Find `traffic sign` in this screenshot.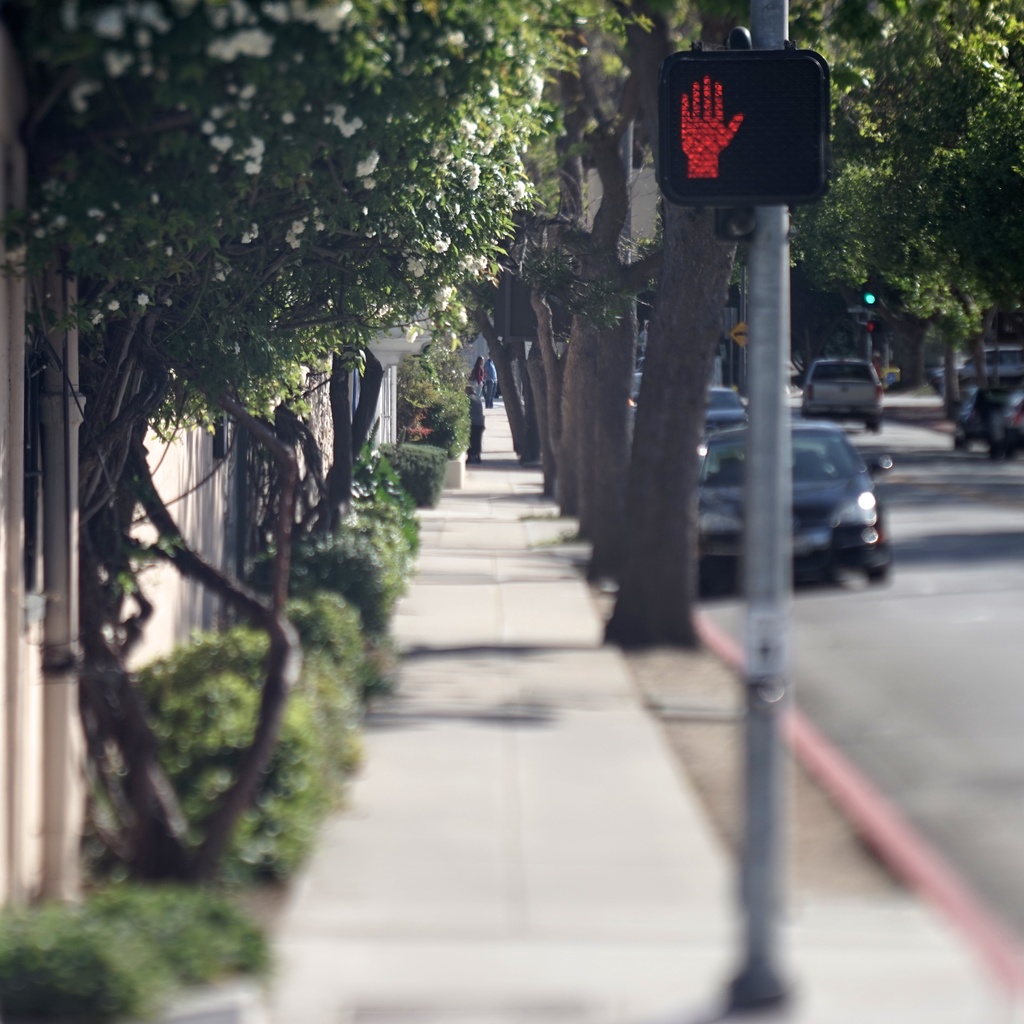
The bounding box for `traffic sign` is (667,40,826,202).
